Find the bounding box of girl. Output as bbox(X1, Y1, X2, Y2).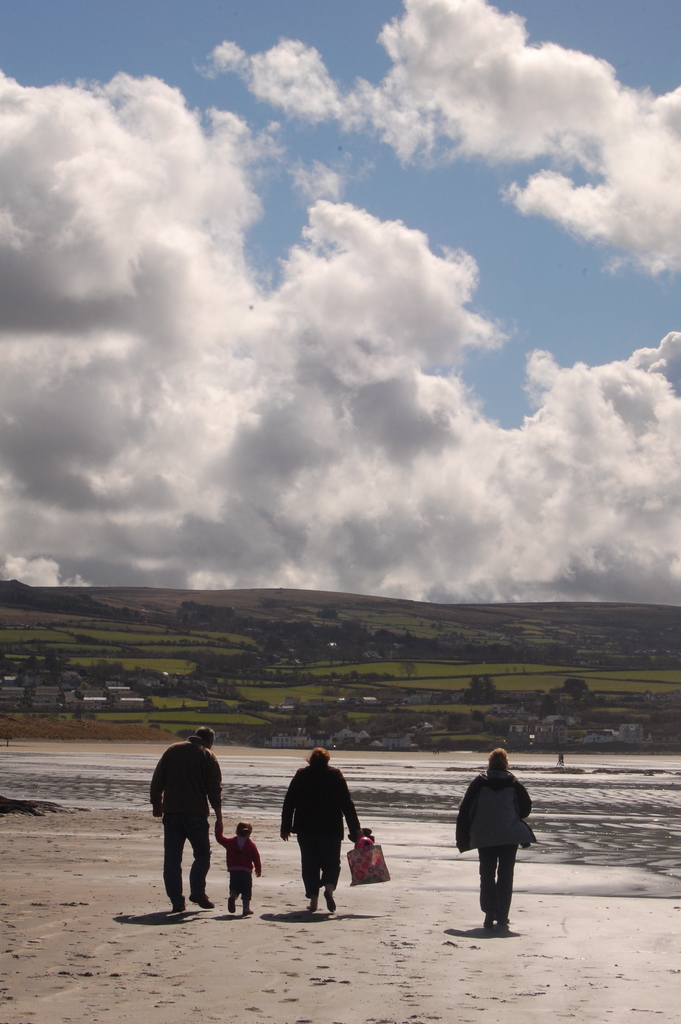
bbox(211, 819, 262, 916).
